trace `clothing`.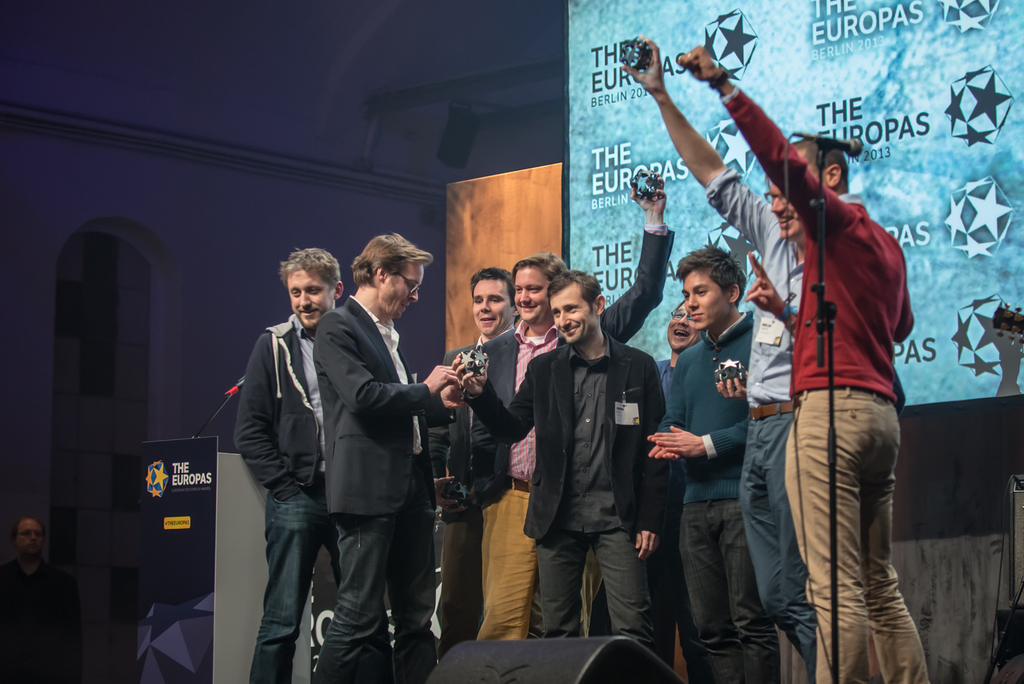
Traced to x1=464 y1=322 x2=662 y2=651.
